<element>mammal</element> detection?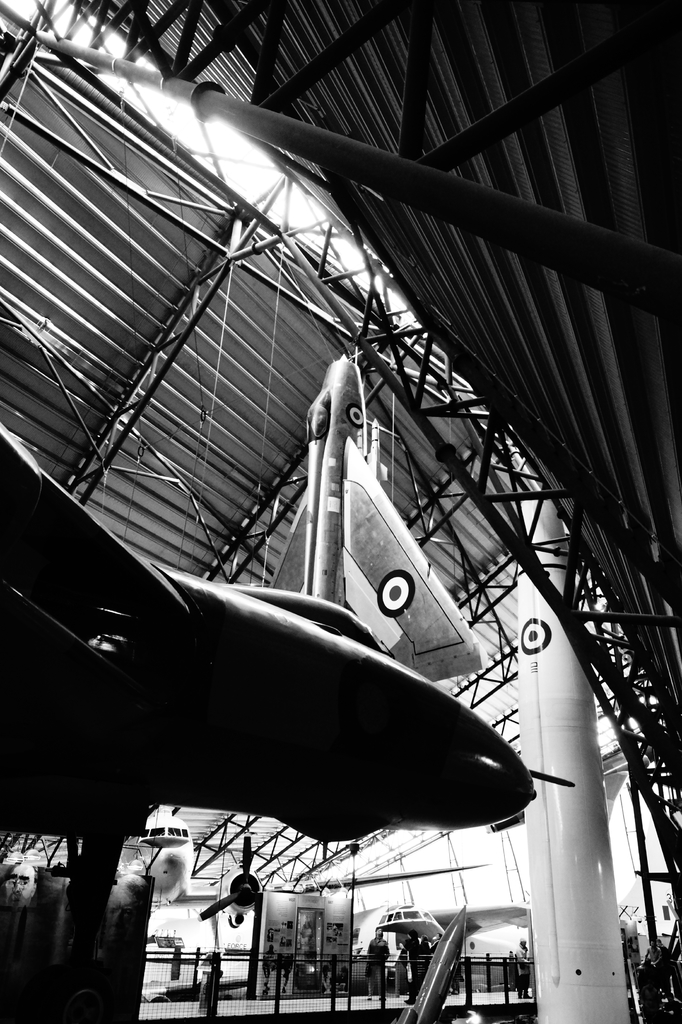
crop(503, 952, 514, 990)
